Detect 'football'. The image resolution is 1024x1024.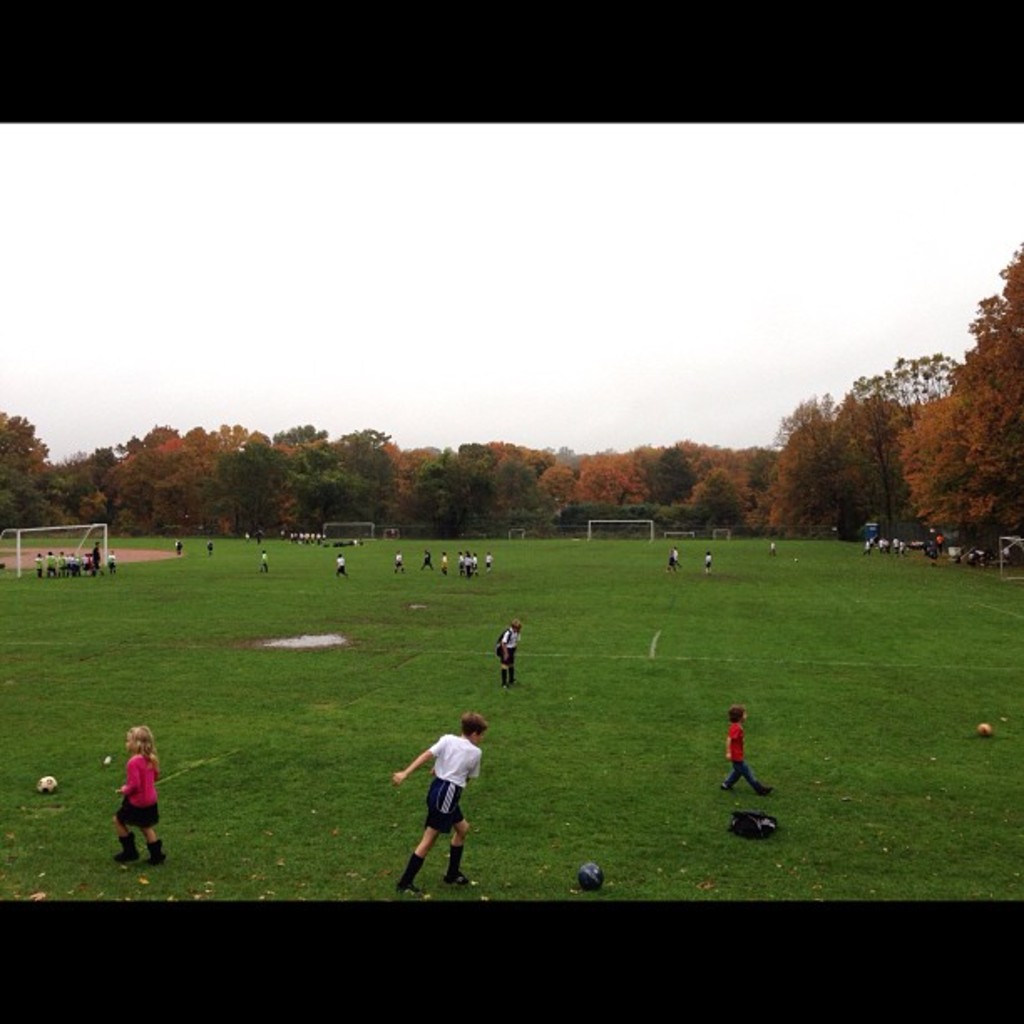
bbox(581, 862, 602, 893).
